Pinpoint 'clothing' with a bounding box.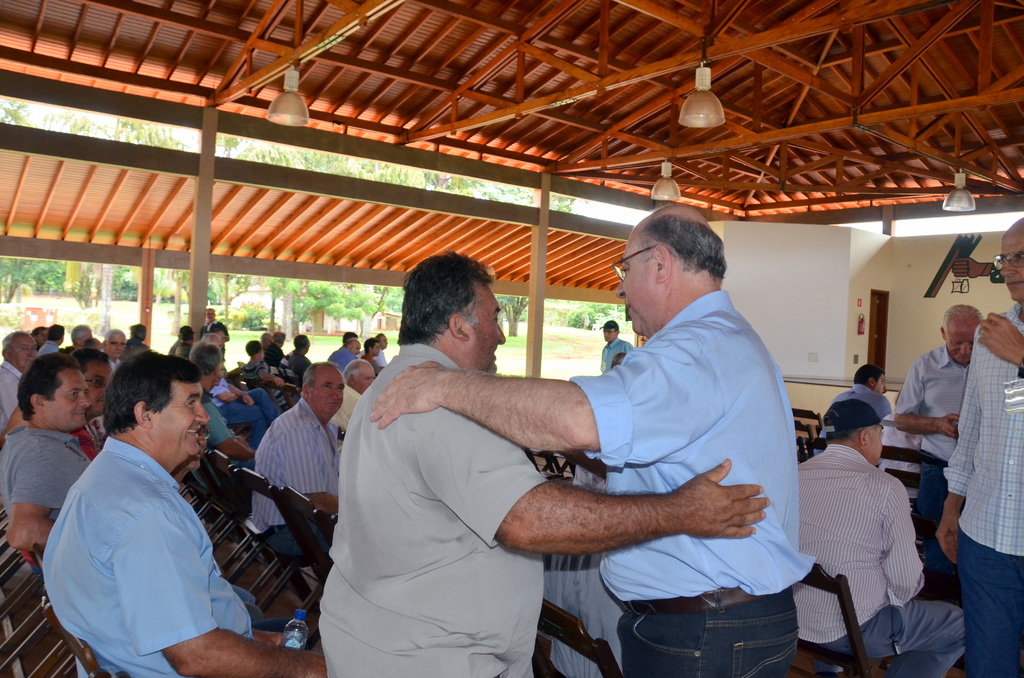
[x1=598, y1=335, x2=648, y2=378].
